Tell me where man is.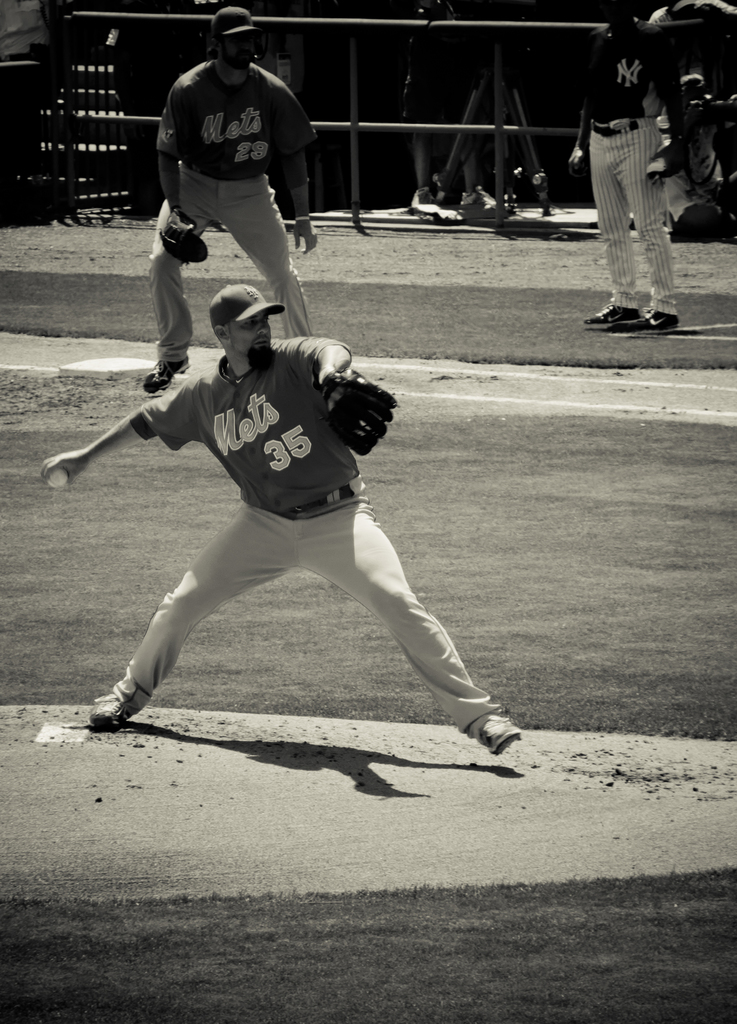
man is at detection(565, 0, 692, 332).
